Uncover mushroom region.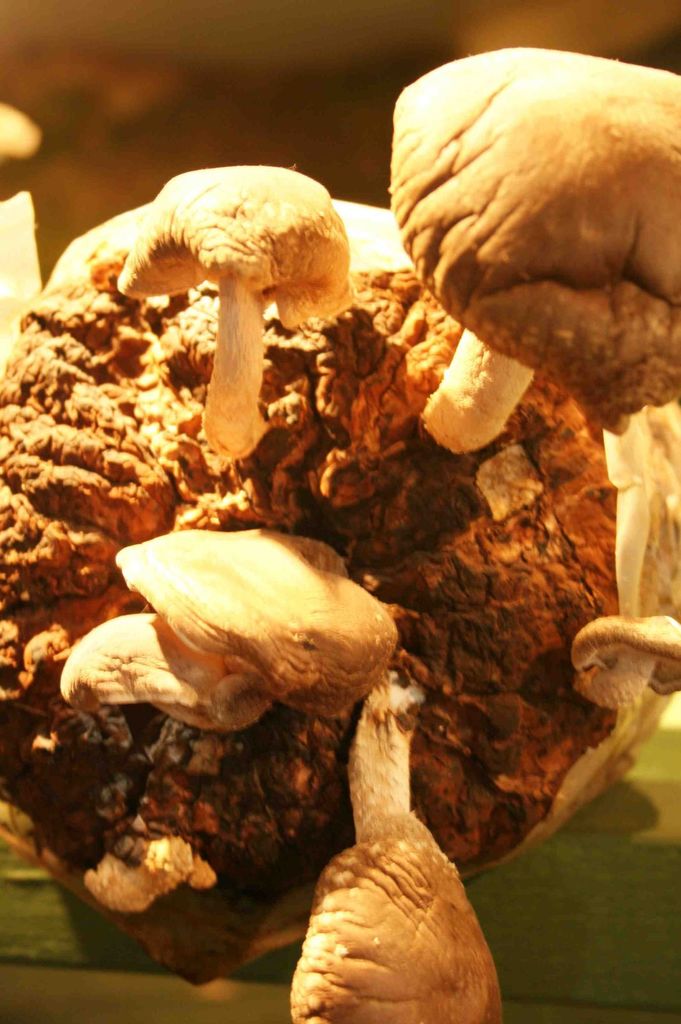
Uncovered: 67/168/363/476.
